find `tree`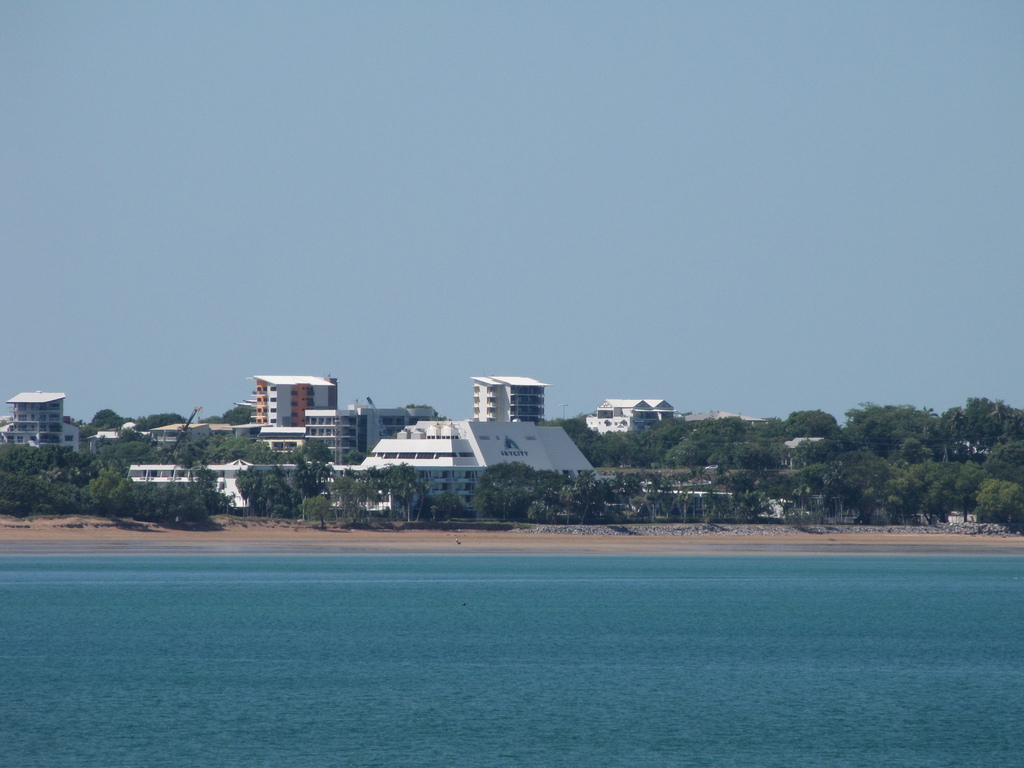
x1=430 y1=490 x2=483 y2=522
